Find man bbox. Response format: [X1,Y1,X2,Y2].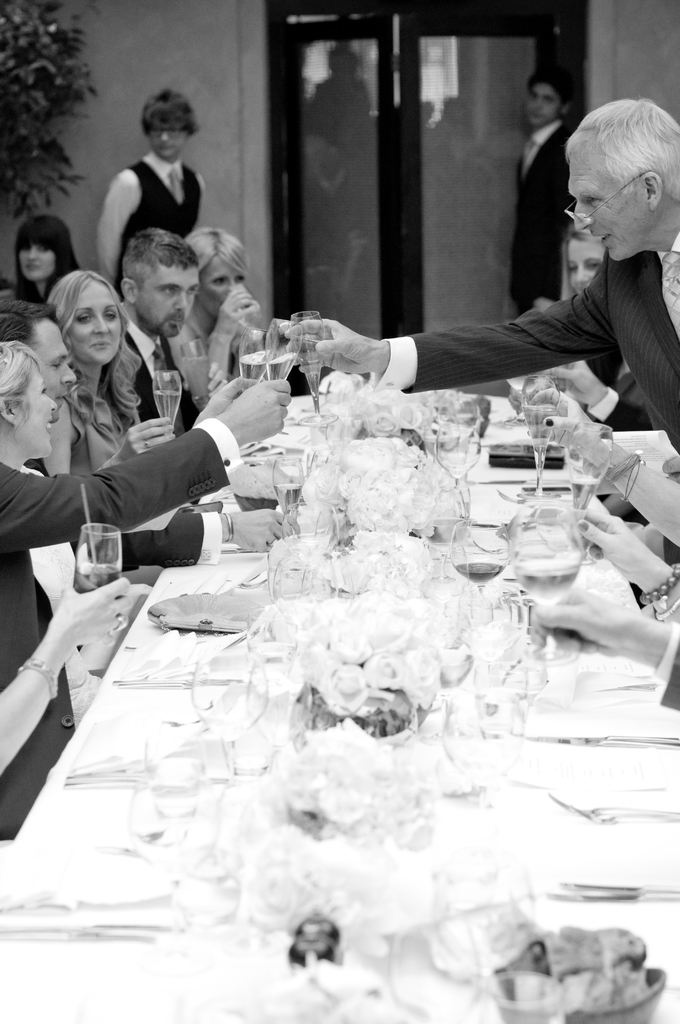
[506,76,585,313].
